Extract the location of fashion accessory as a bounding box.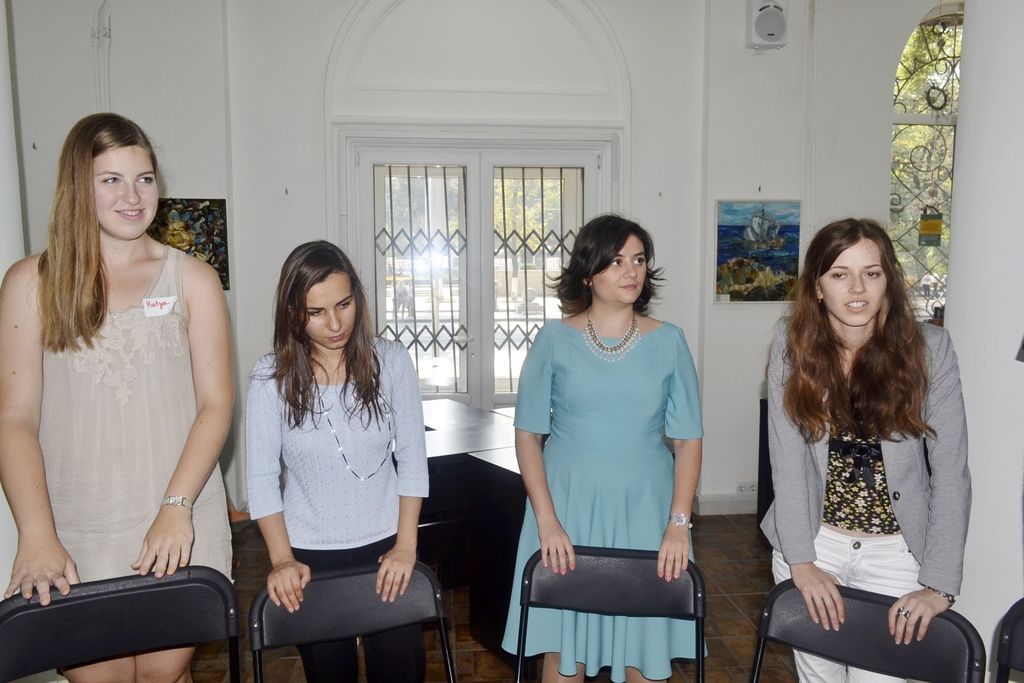
bbox=[319, 371, 392, 483].
